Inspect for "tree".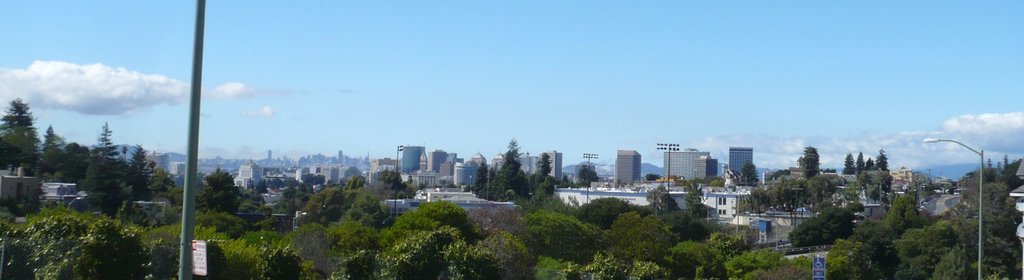
Inspection: (left=385, top=224, right=449, bottom=279).
